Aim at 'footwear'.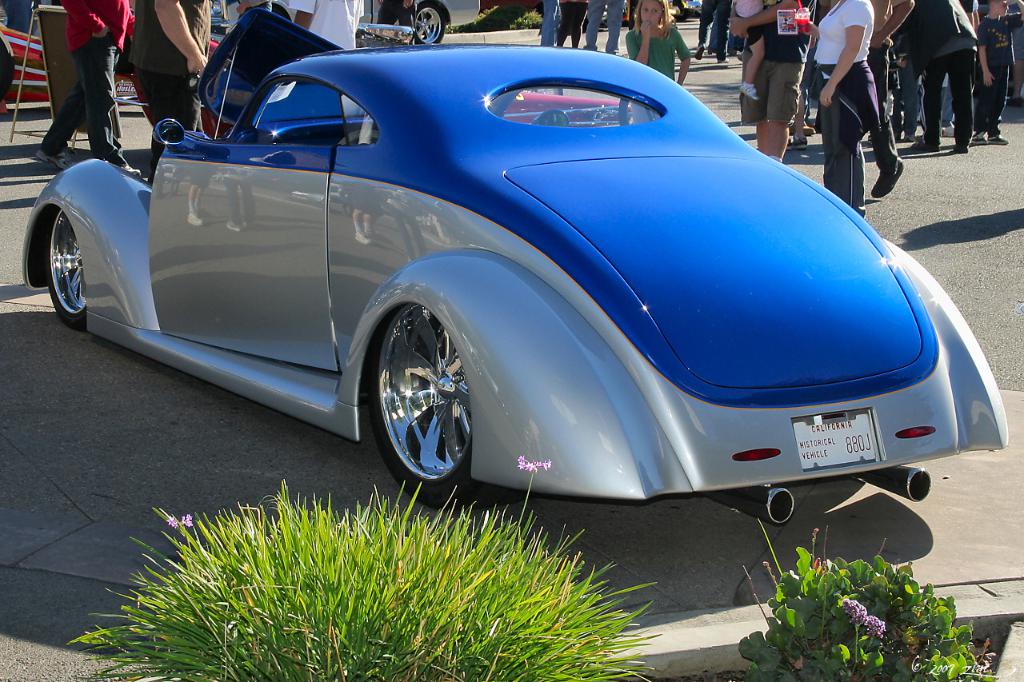
Aimed at x1=990, y1=133, x2=1008, y2=146.
